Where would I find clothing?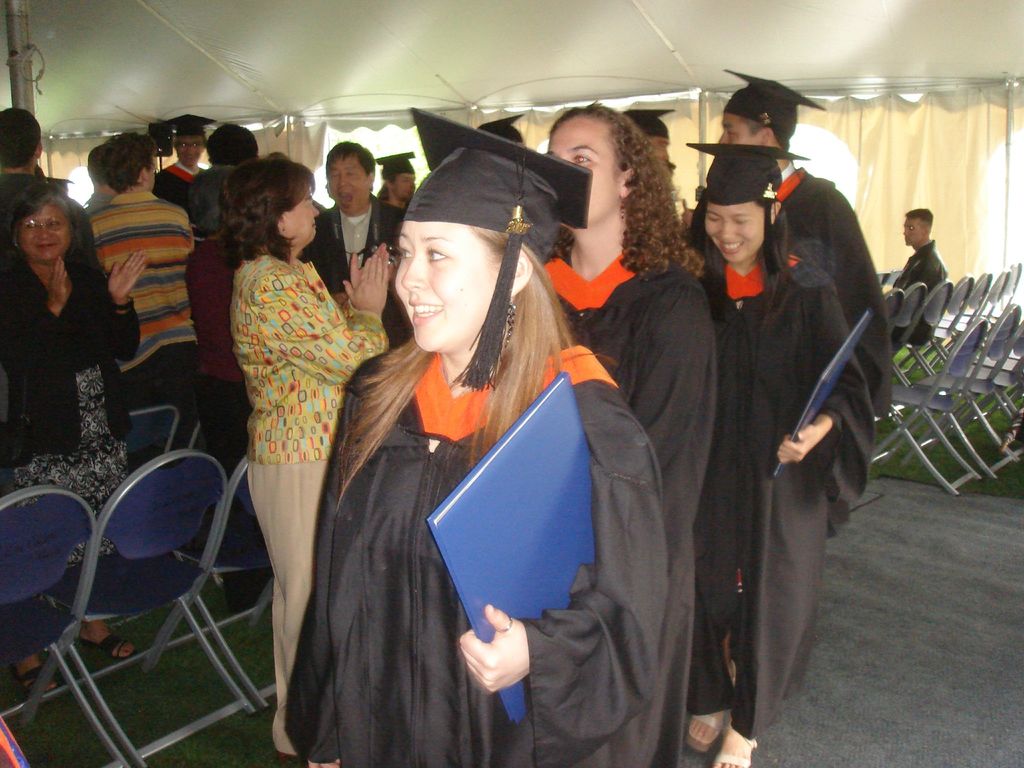
At pyautogui.locateOnScreen(228, 252, 384, 752).
